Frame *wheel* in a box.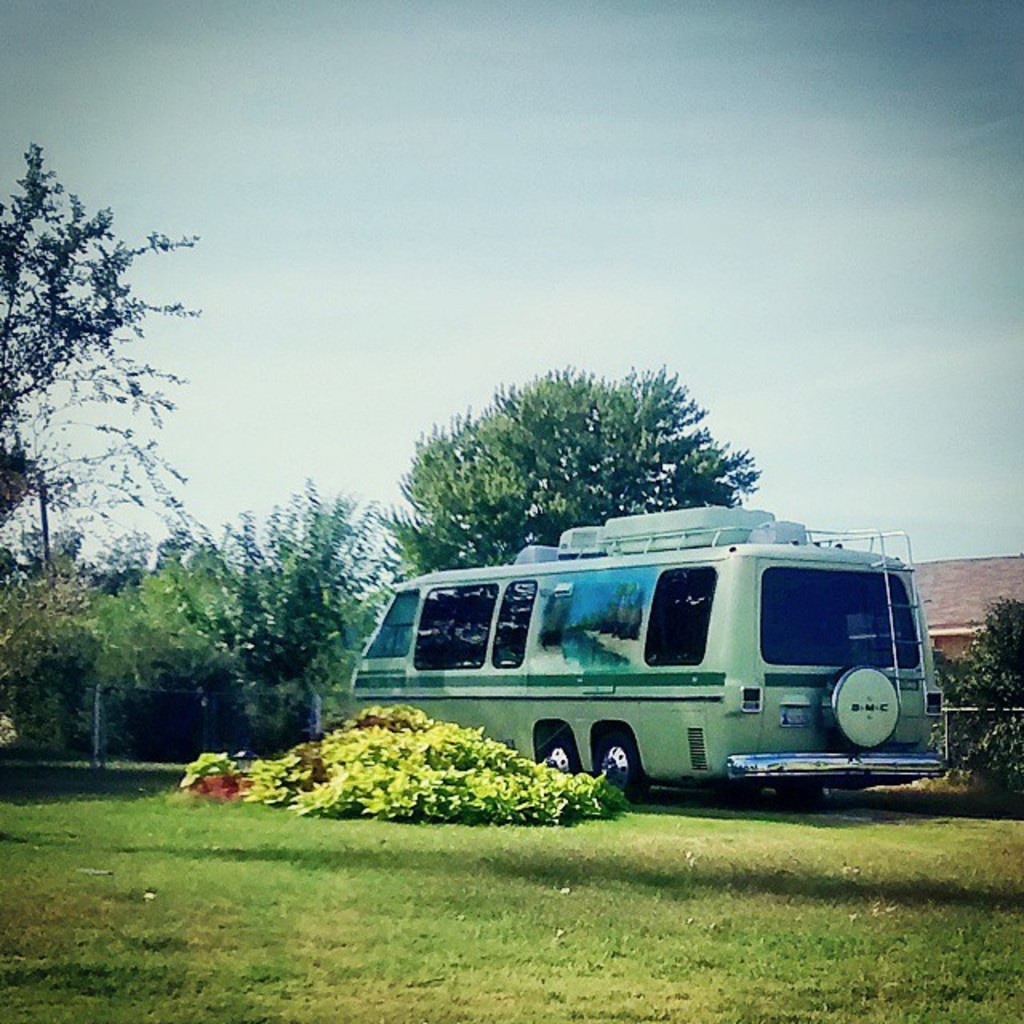
{"x1": 600, "y1": 736, "x2": 638, "y2": 800}.
